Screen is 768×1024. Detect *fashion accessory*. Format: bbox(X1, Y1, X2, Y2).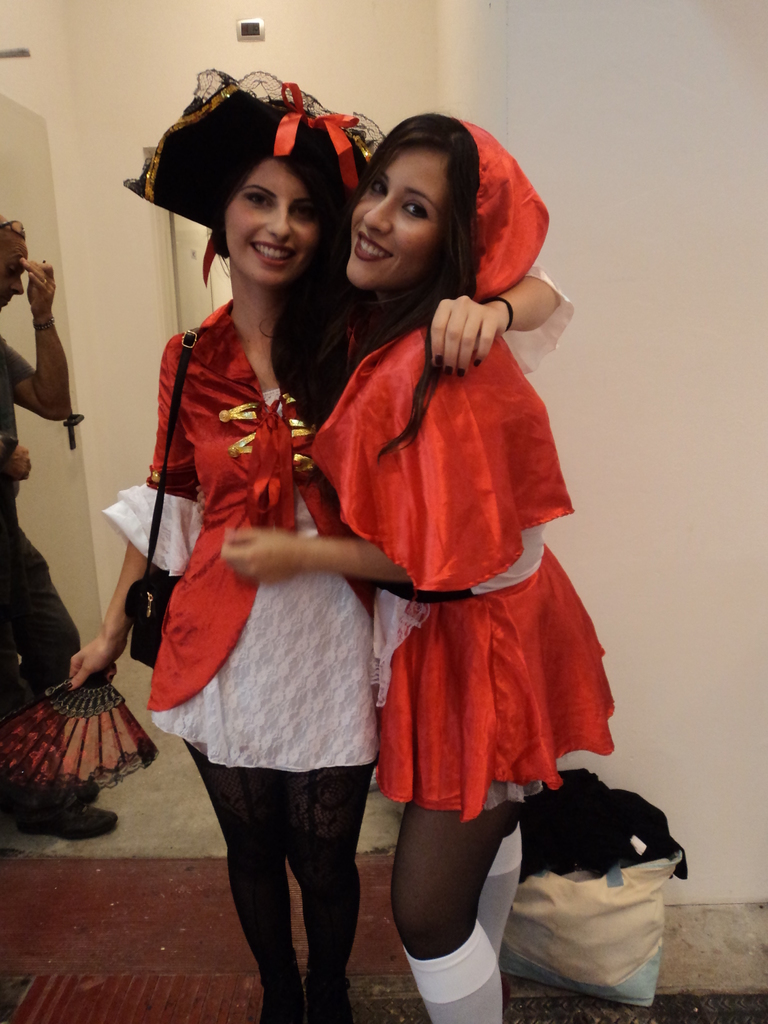
bbox(126, 326, 201, 669).
